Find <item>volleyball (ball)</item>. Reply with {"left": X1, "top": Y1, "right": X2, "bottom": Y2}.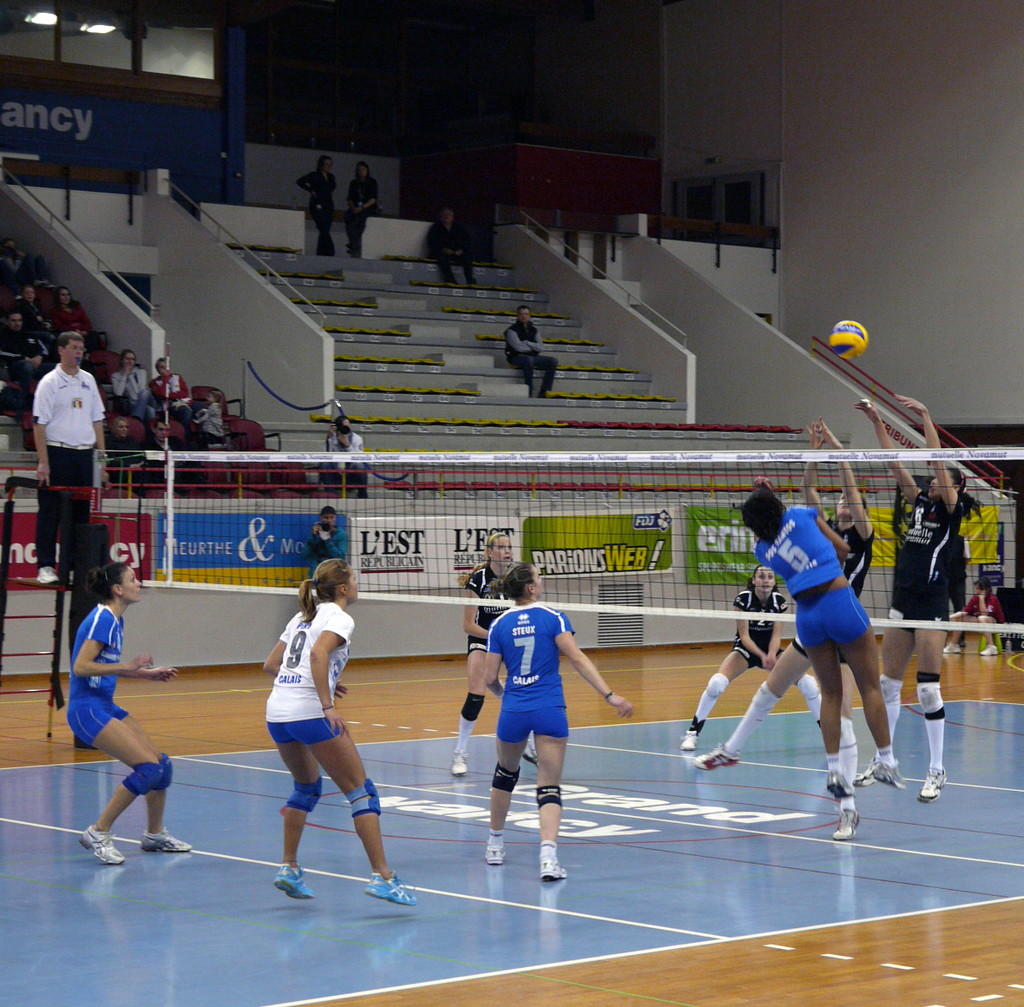
{"left": 827, "top": 314, "right": 869, "bottom": 357}.
